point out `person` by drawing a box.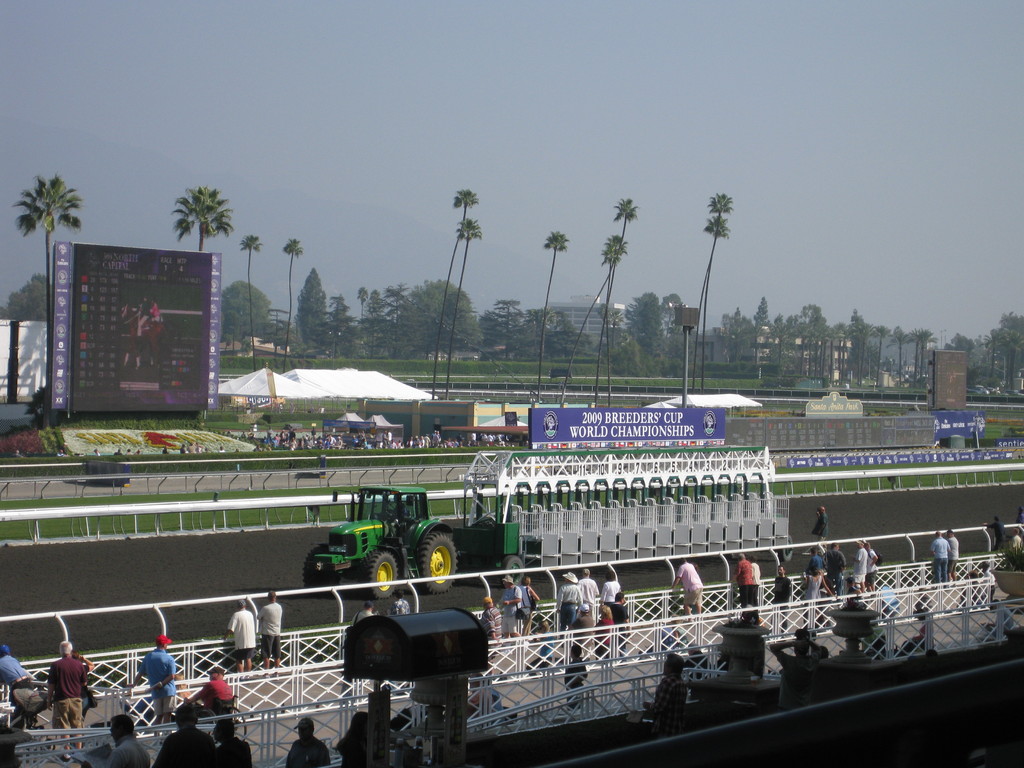
rect(596, 605, 617, 660).
